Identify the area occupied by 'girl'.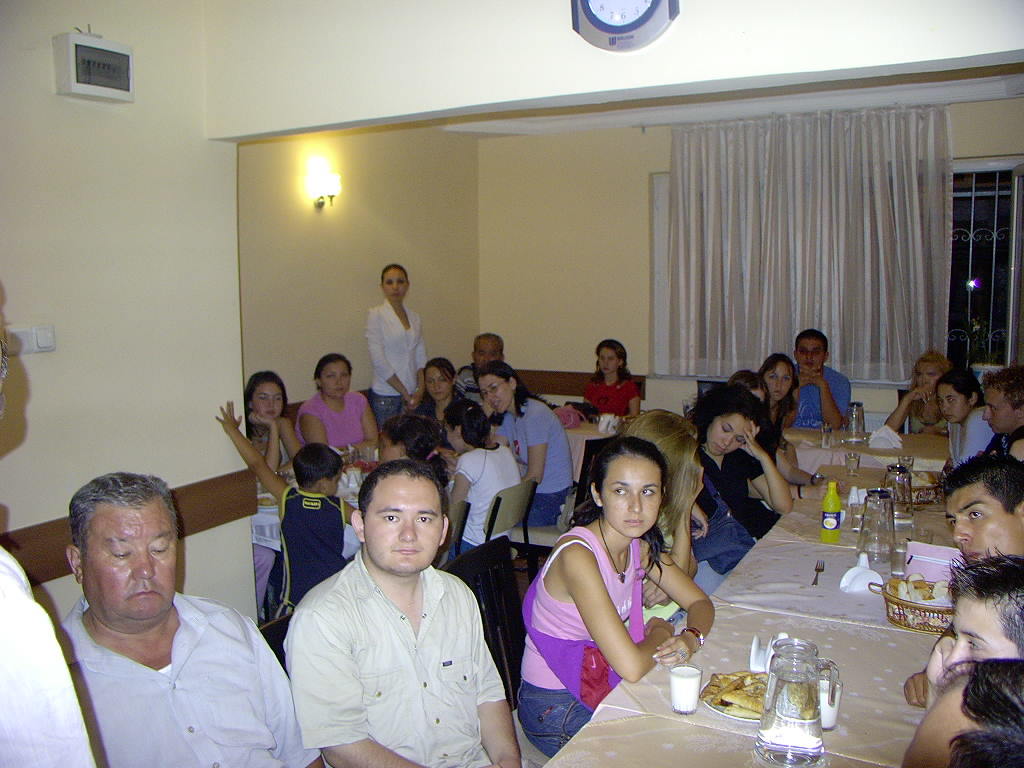
Area: x1=239, y1=371, x2=297, y2=605.
